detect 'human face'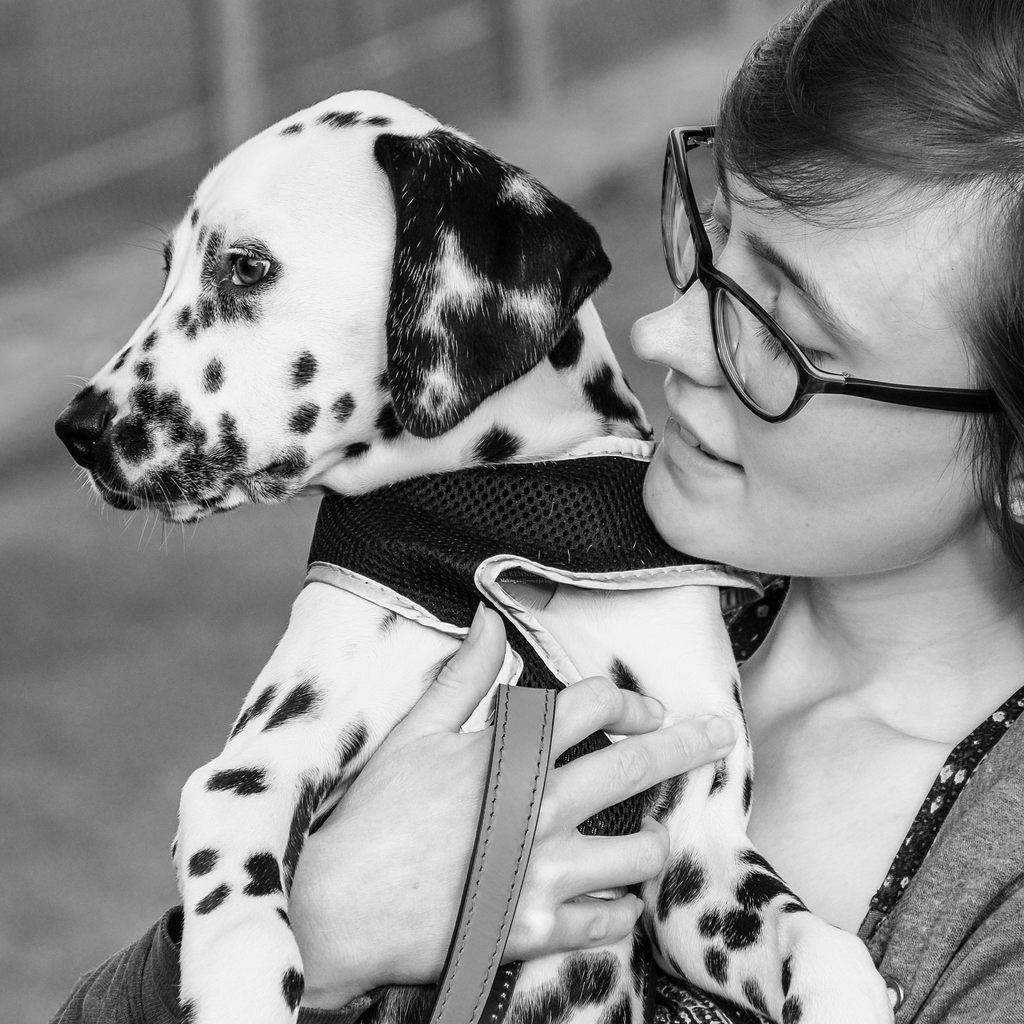
BBox(630, 161, 993, 564)
